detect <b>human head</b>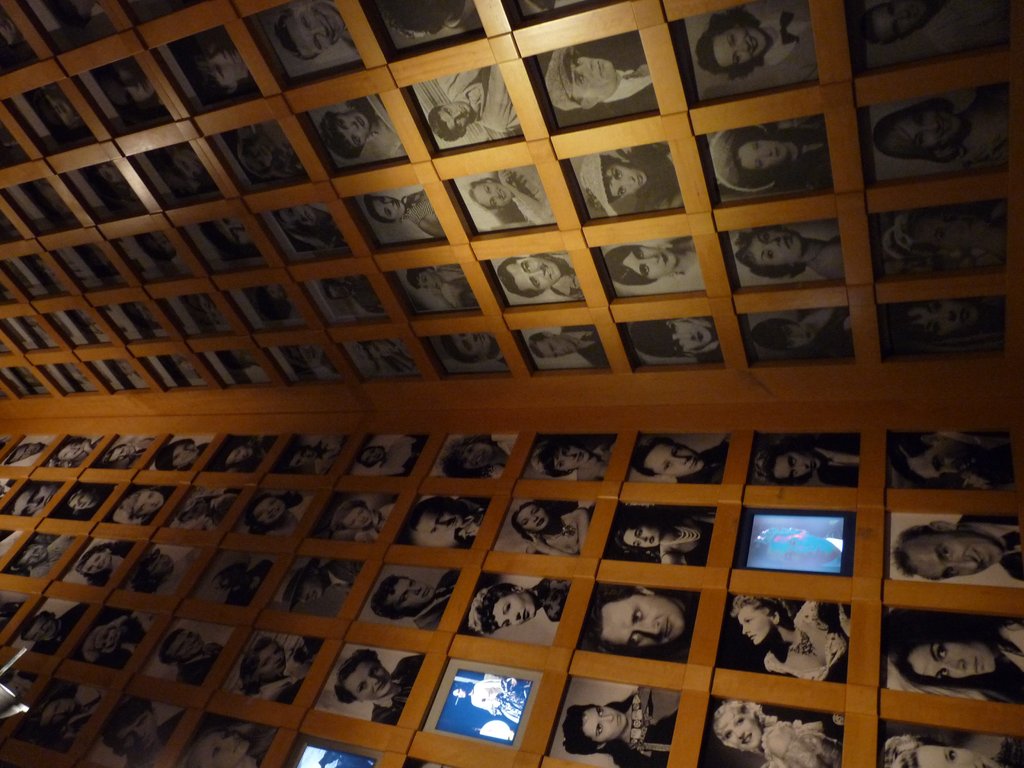
rect(439, 331, 495, 365)
